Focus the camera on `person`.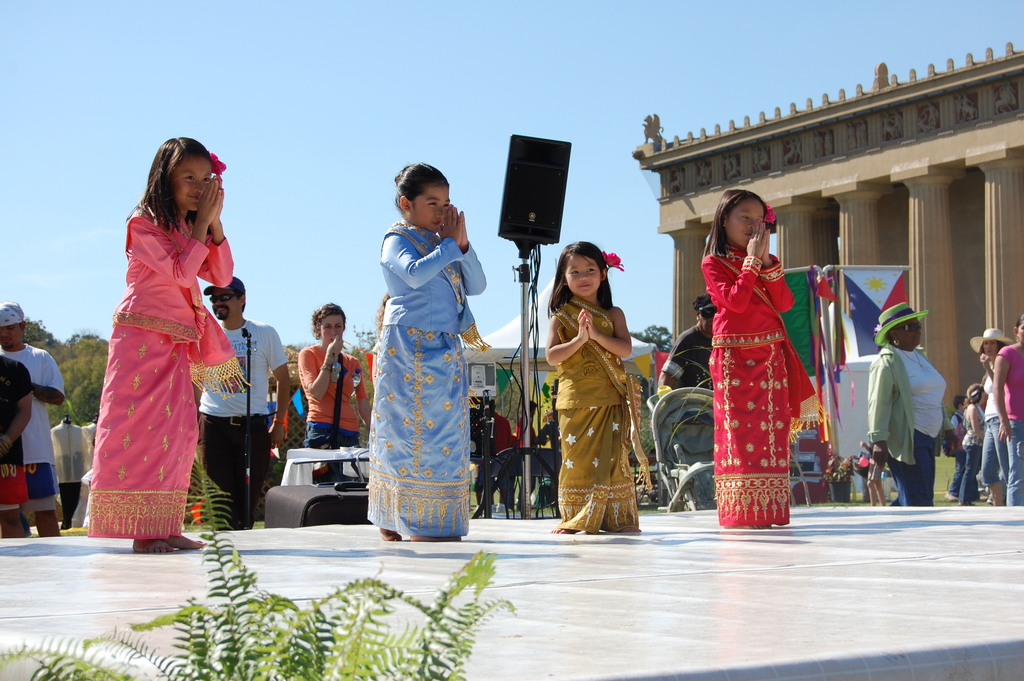
Focus region: [left=473, top=393, right=517, bottom=519].
